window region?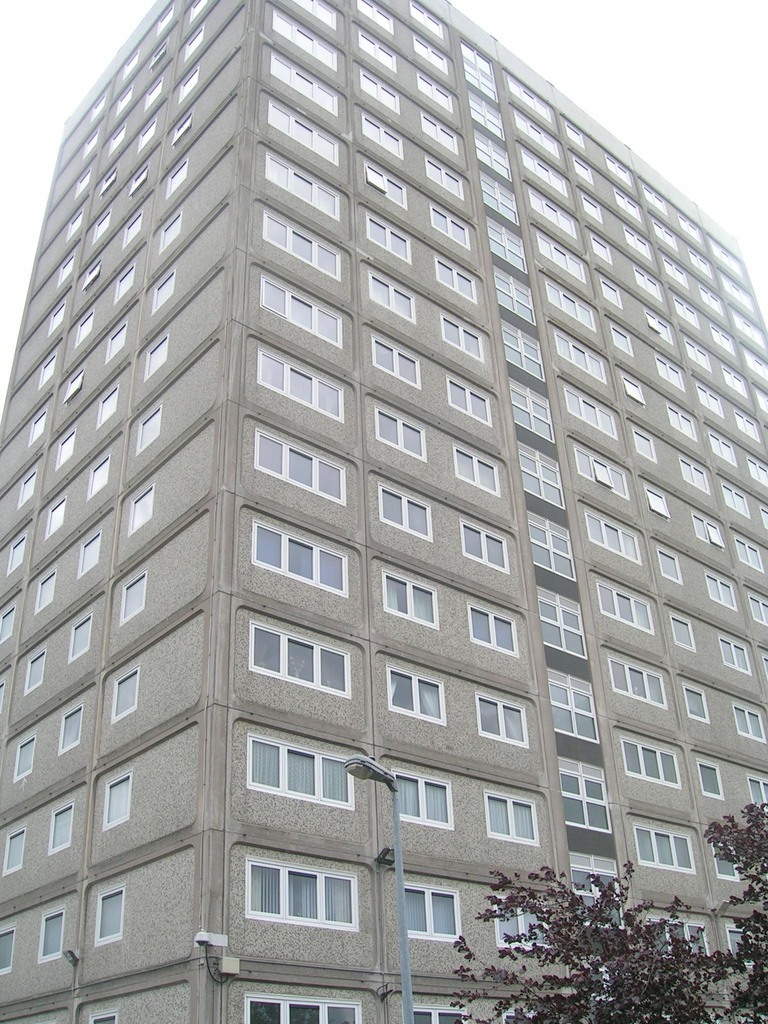
(left=125, top=218, right=141, bottom=245)
